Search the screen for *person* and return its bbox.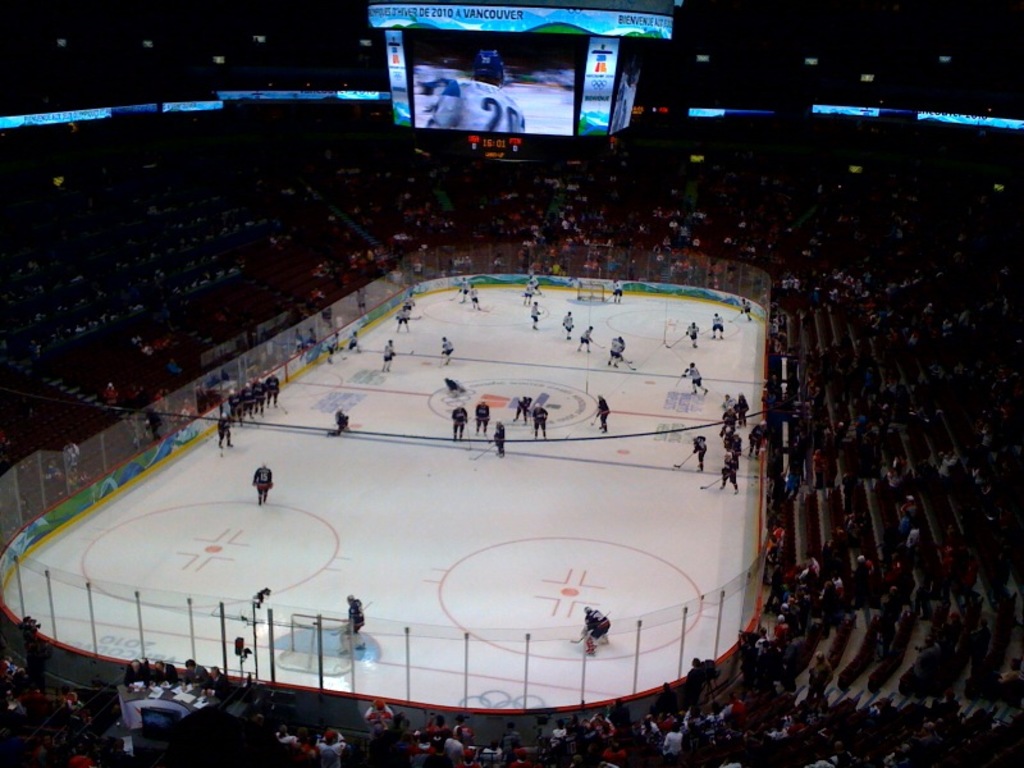
Found: left=516, top=397, right=530, bottom=422.
